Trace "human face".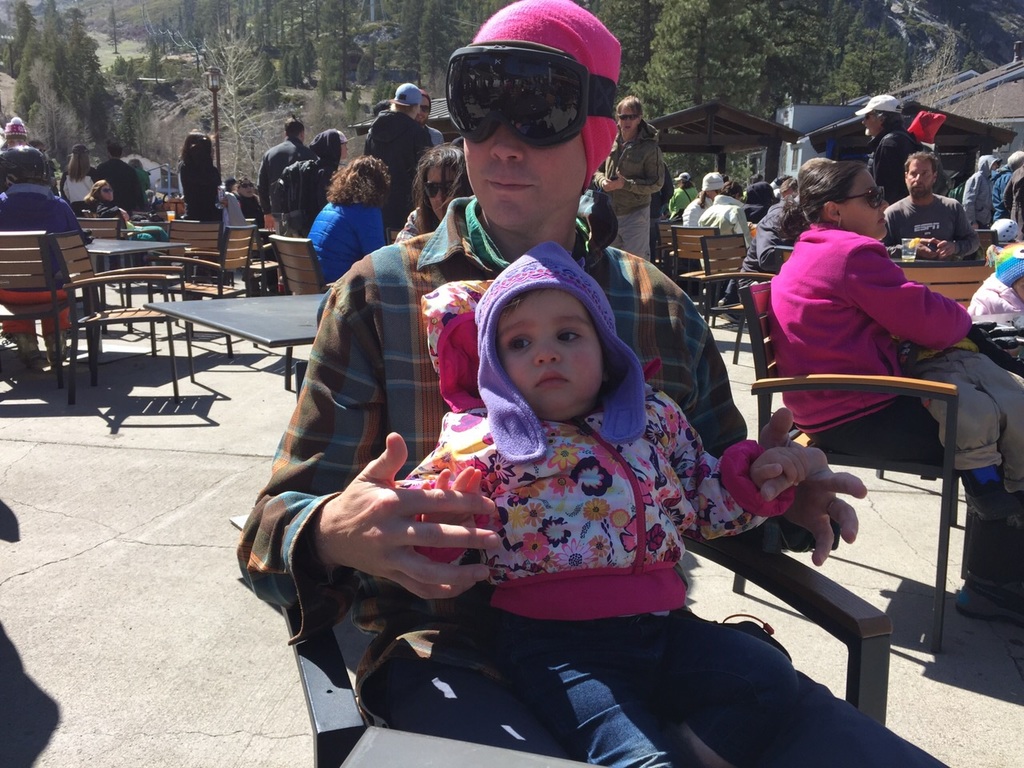
Traced to detection(102, 182, 118, 206).
